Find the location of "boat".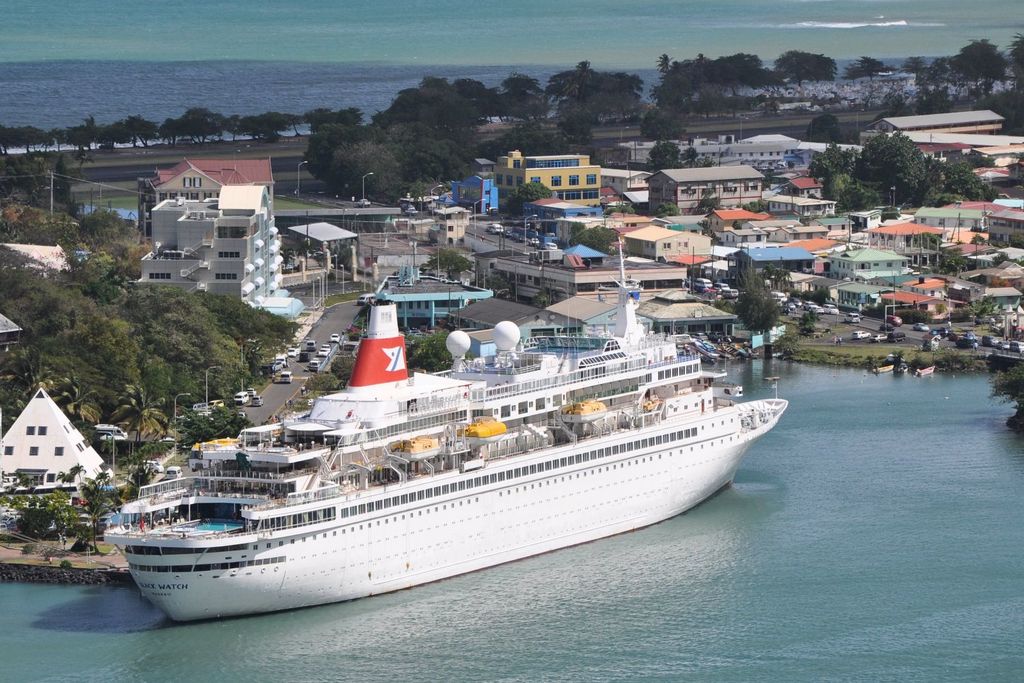
Location: rect(696, 342, 717, 354).
